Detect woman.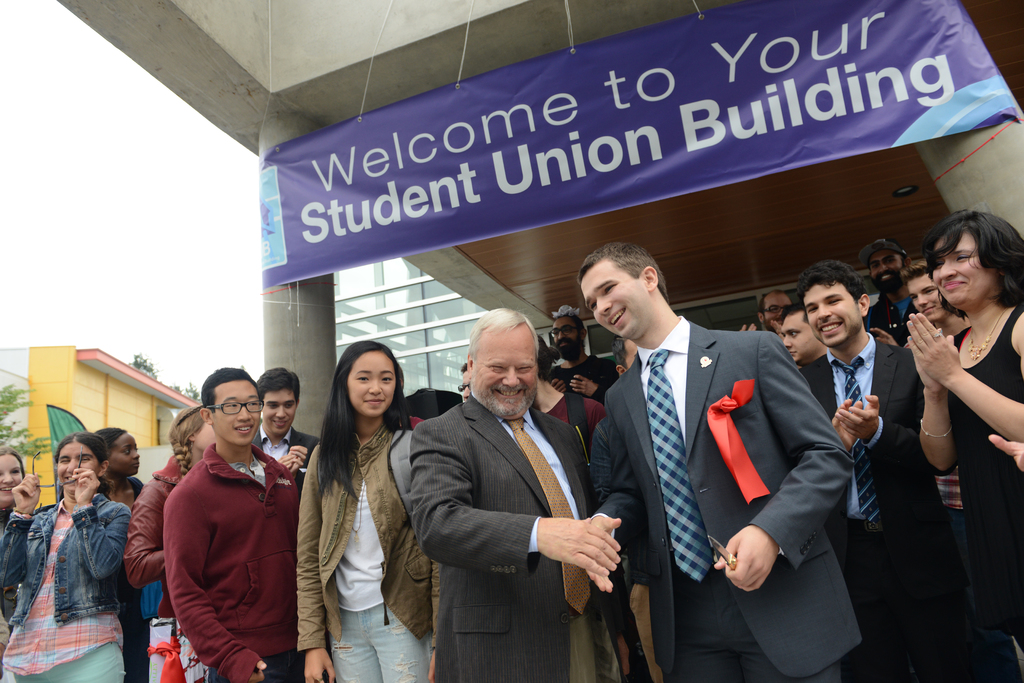
Detected at 125 399 316 682.
